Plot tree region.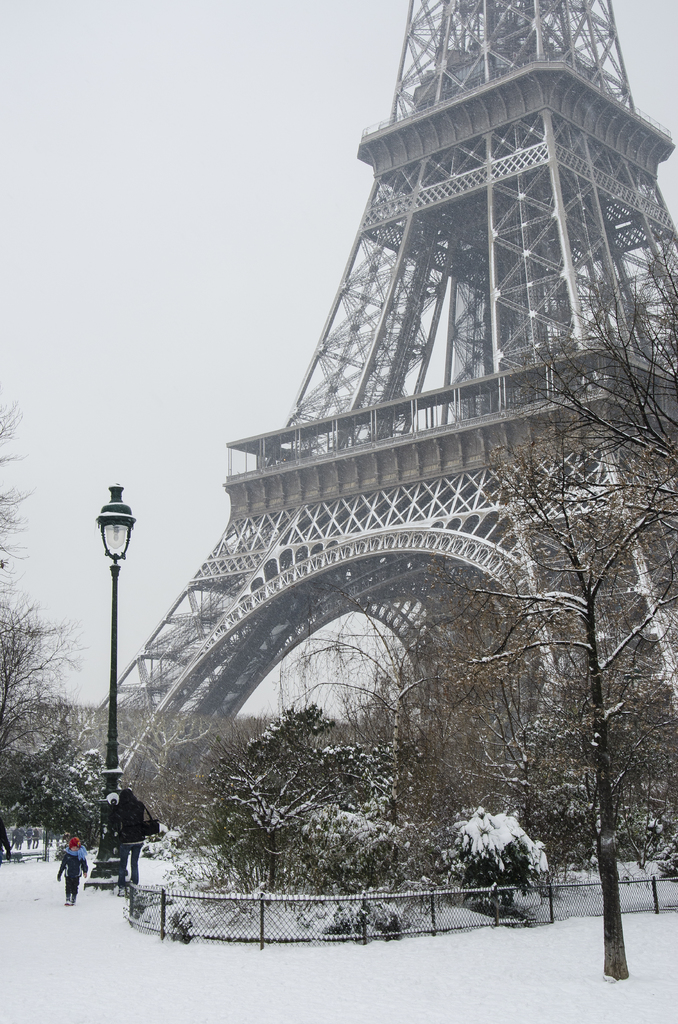
Plotted at [left=0, top=718, right=111, bottom=847].
